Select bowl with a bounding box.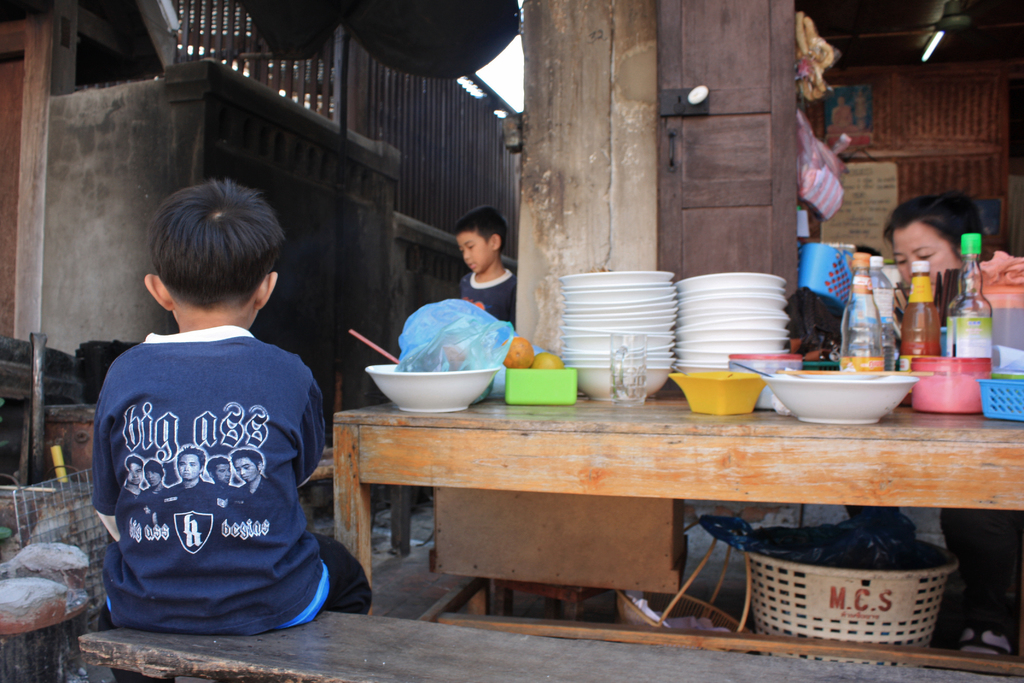
<region>366, 362, 496, 415</region>.
